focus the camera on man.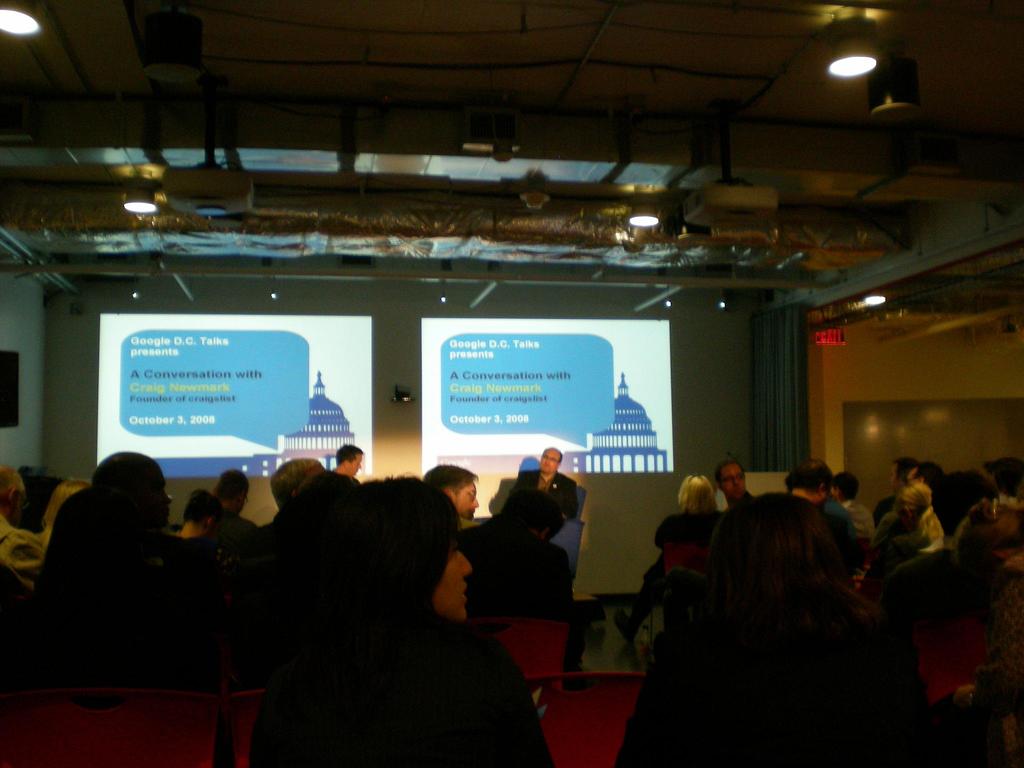
Focus region: region(715, 461, 756, 507).
